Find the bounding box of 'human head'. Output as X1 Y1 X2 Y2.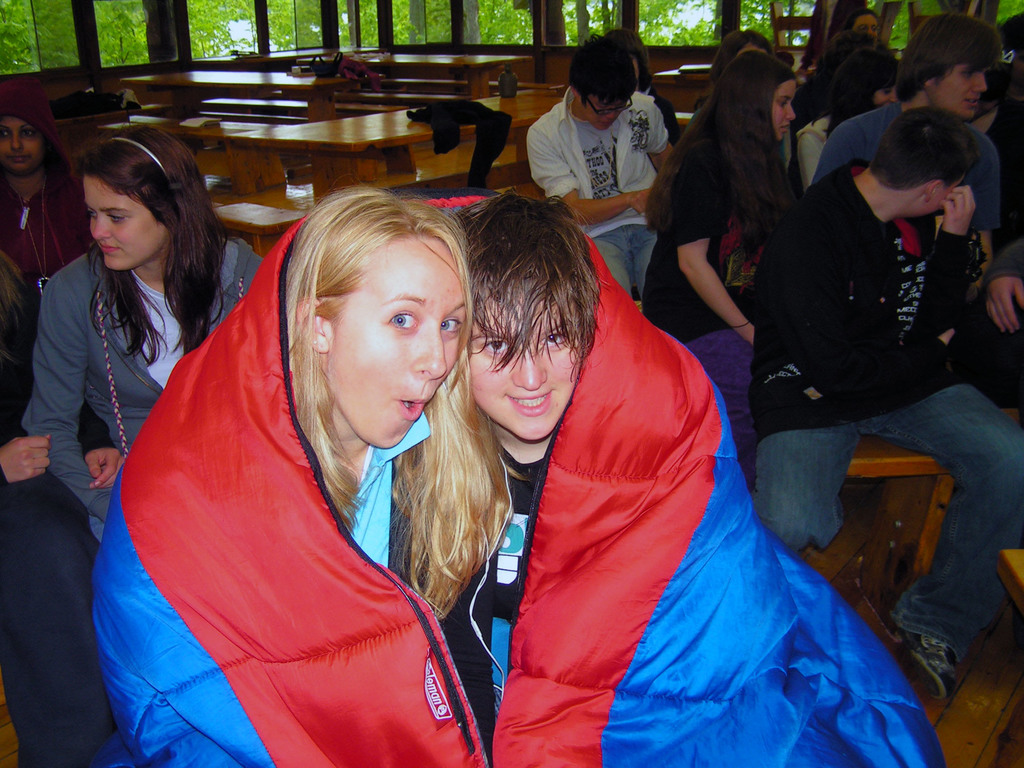
724 31 768 58.
